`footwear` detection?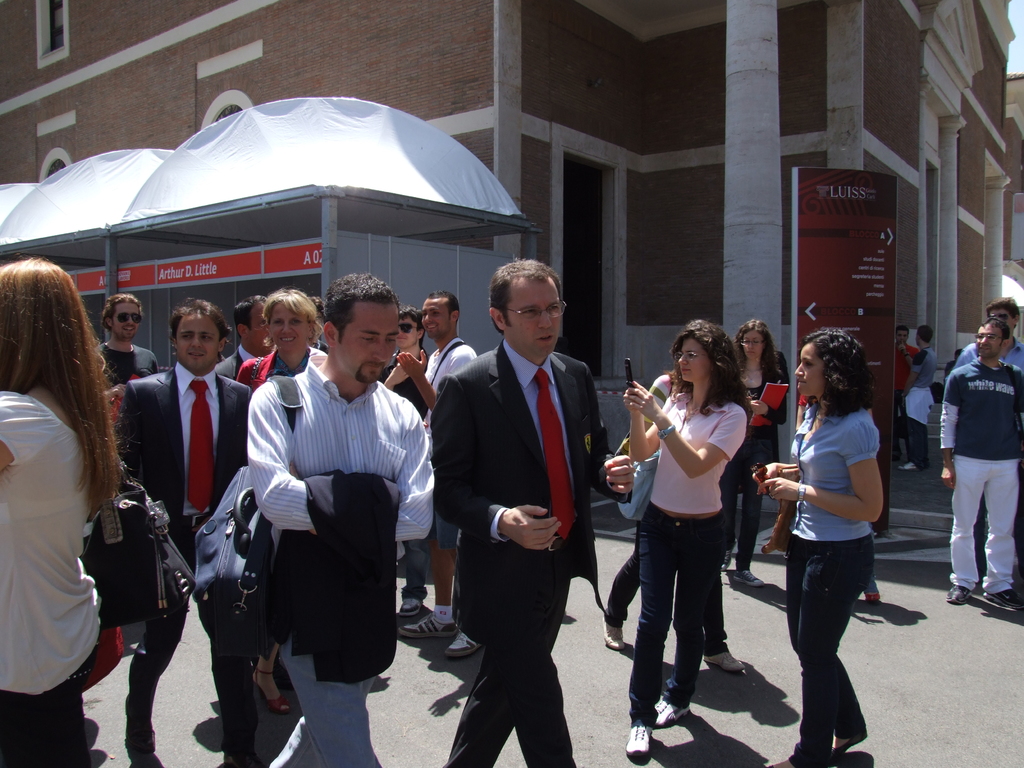
{"x1": 701, "y1": 650, "x2": 741, "y2": 675}
